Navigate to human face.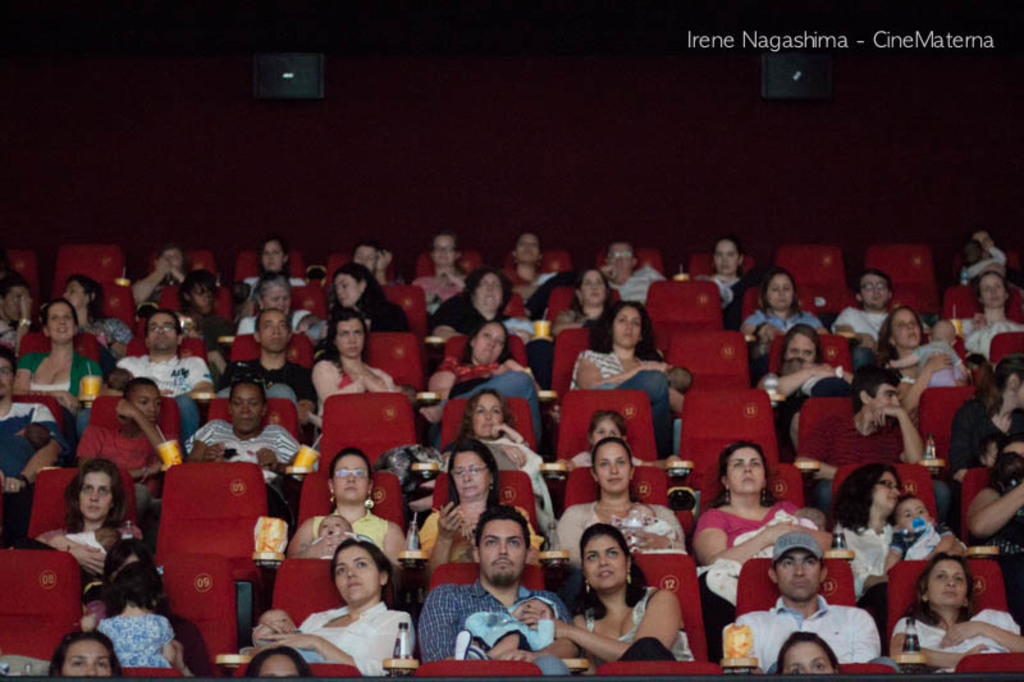
Navigation target: {"left": 860, "top": 275, "right": 887, "bottom": 306}.
